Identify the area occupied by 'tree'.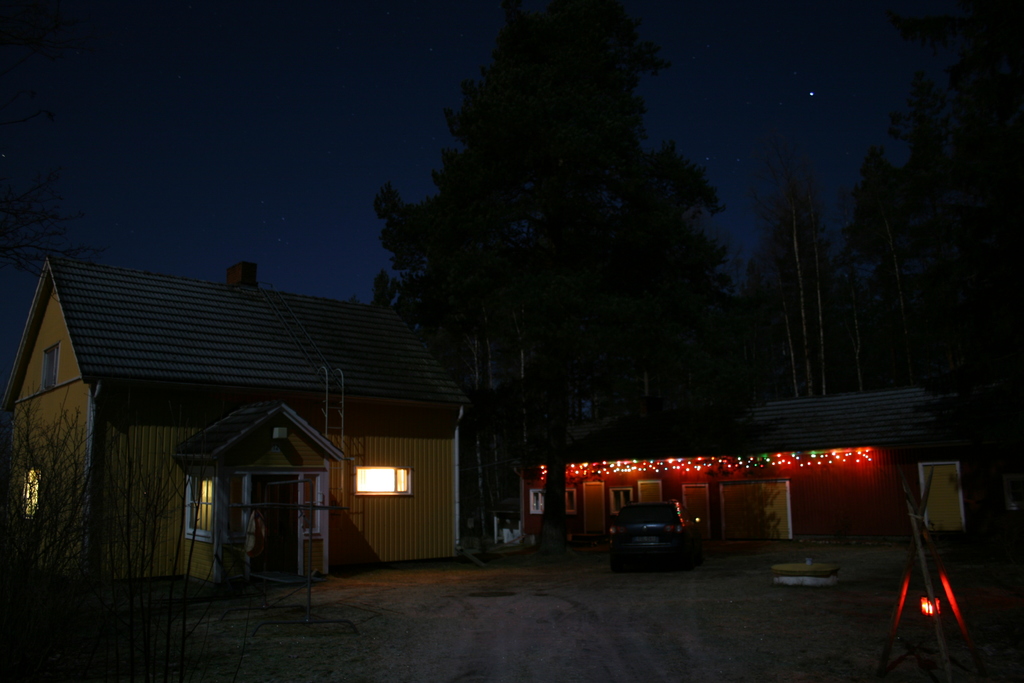
Area: select_region(746, 161, 858, 401).
